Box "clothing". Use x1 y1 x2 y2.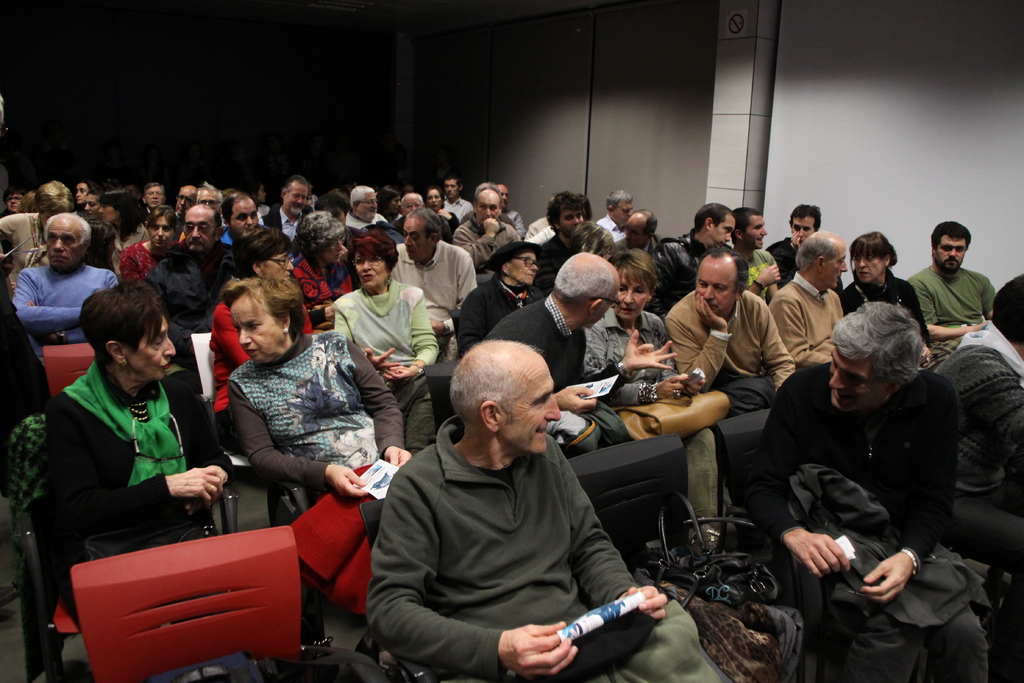
454 274 541 356.
